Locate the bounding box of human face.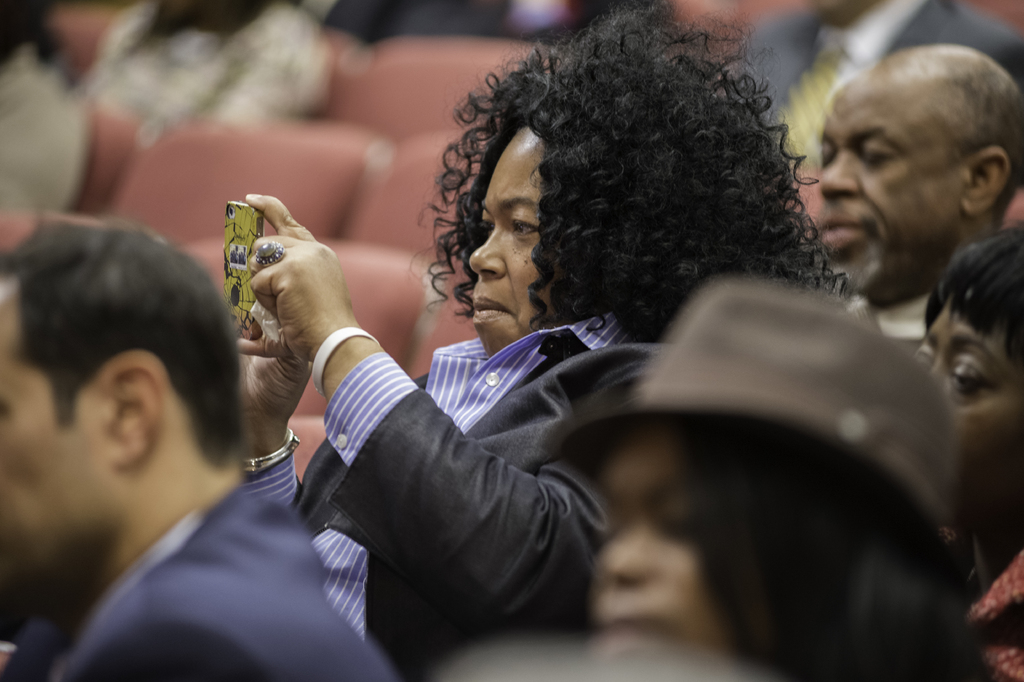
Bounding box: <bbox>468, 123, 557, 353</bbox>.
